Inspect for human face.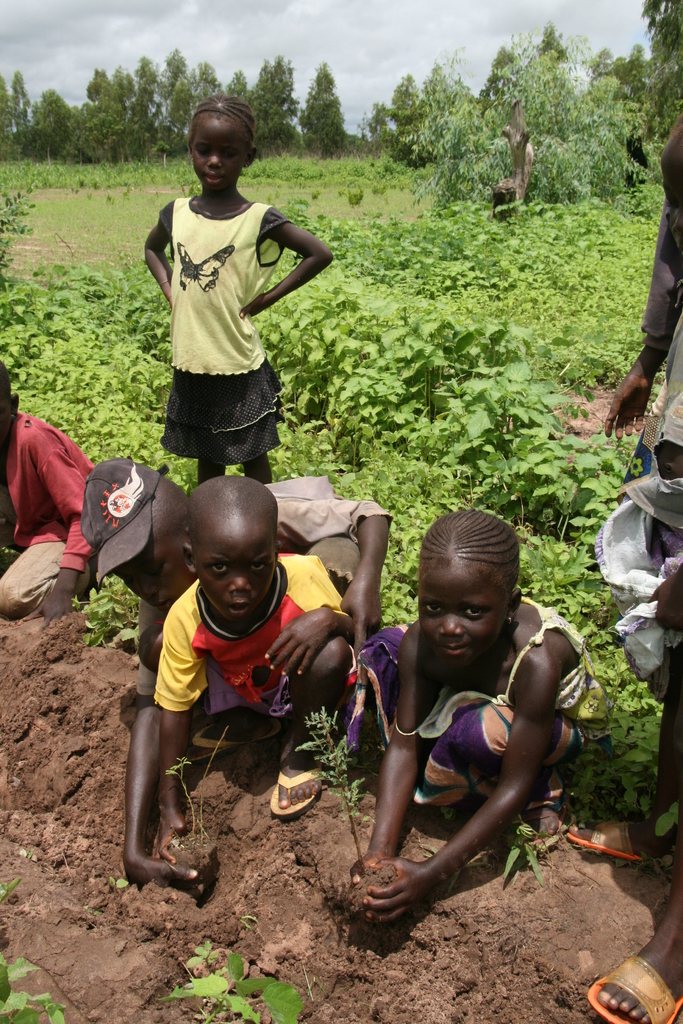
Inspection: 416 563 511 671.
